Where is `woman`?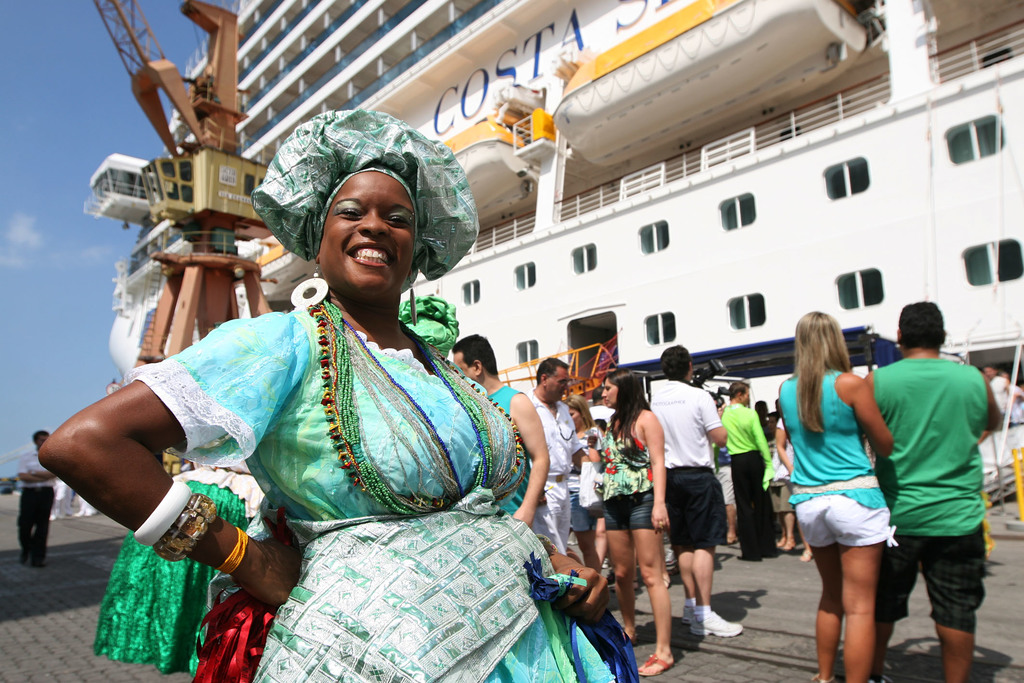
rect(582, 363, 673, 680).
